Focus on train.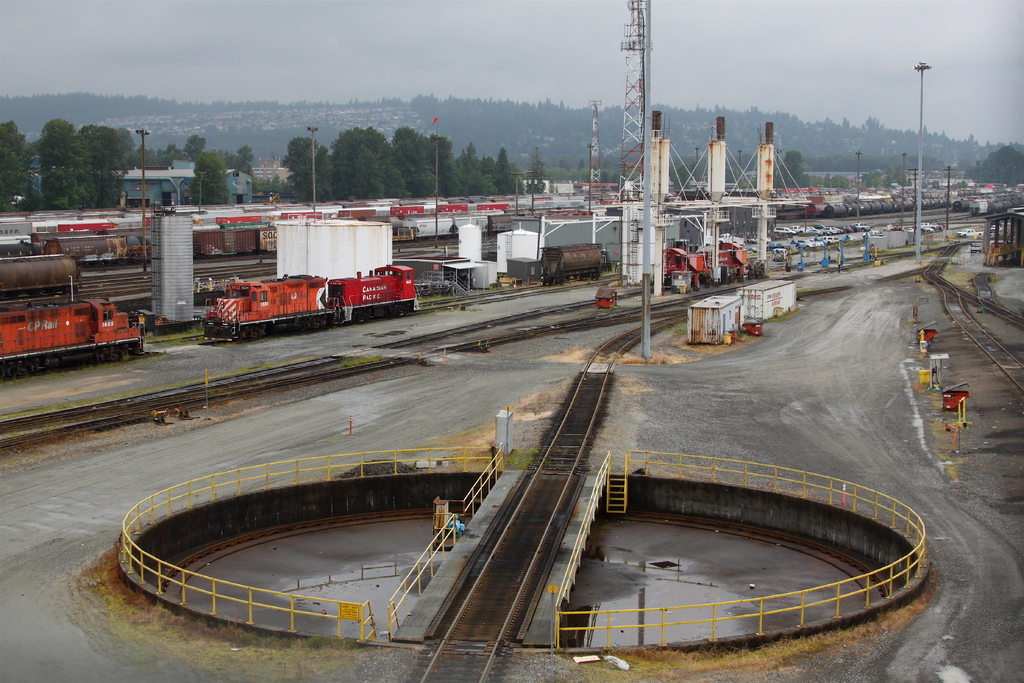
Focused at select_region(663, 238, 749, 283).
